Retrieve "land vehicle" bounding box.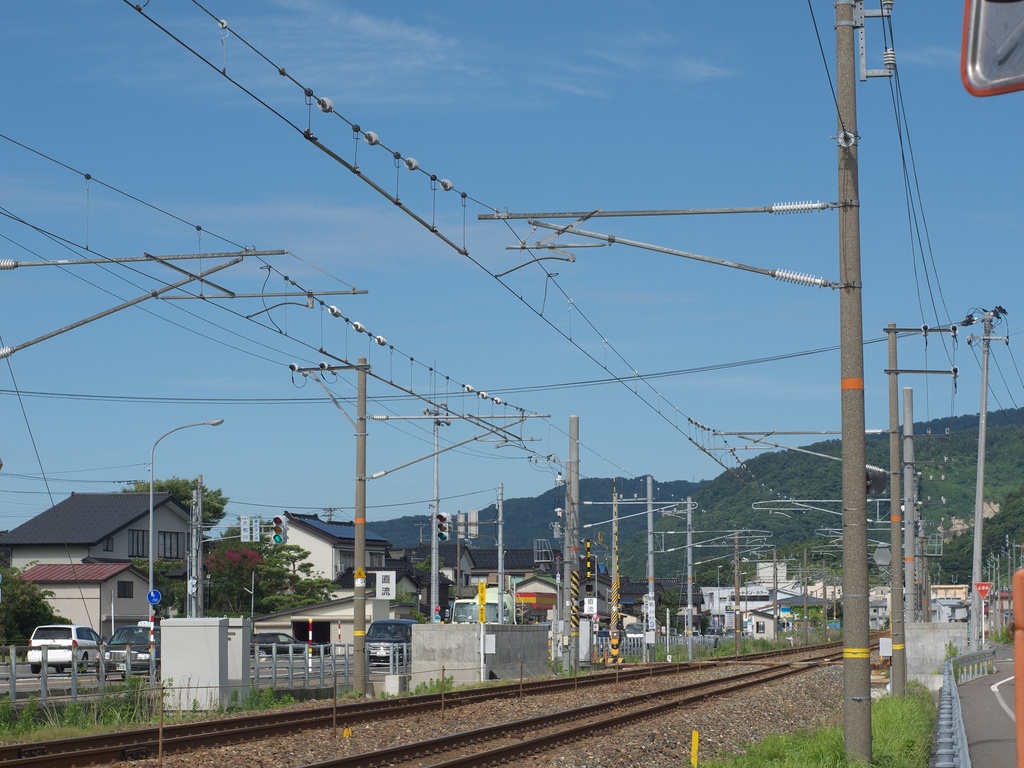
Bounding box: pyautogui.locateOnScreen(28, 622, 111, 673).
